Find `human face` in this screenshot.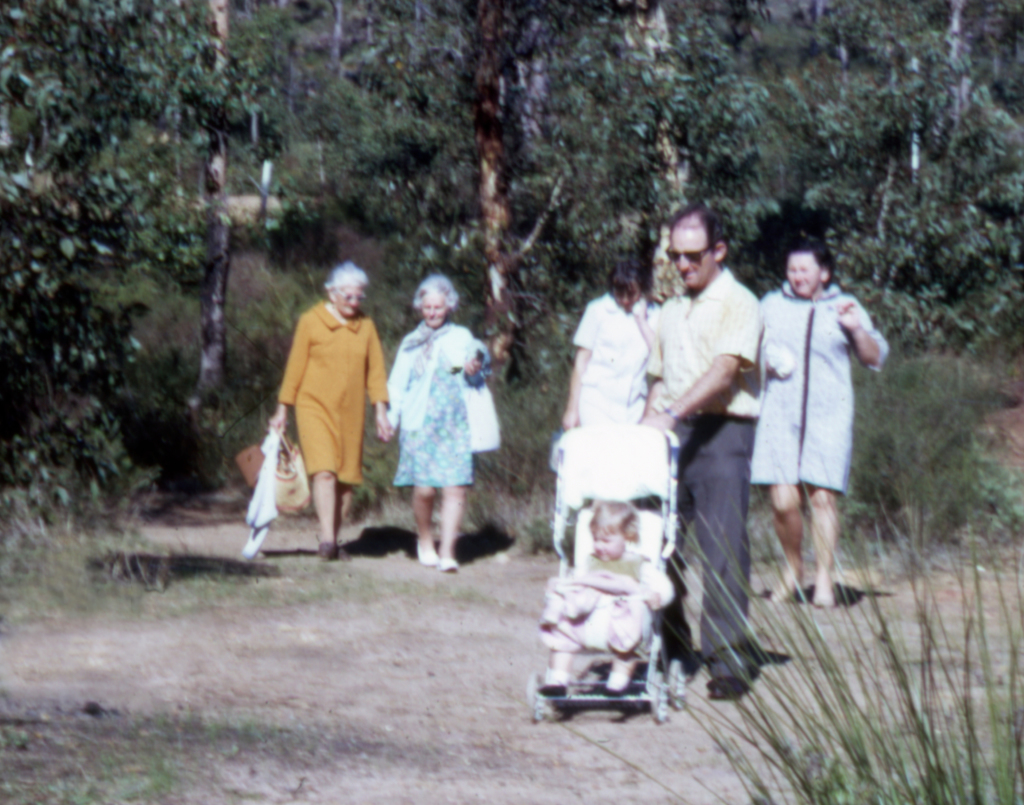
The bounding box for `human face` is bbox=(621, 277, 641, 305).
